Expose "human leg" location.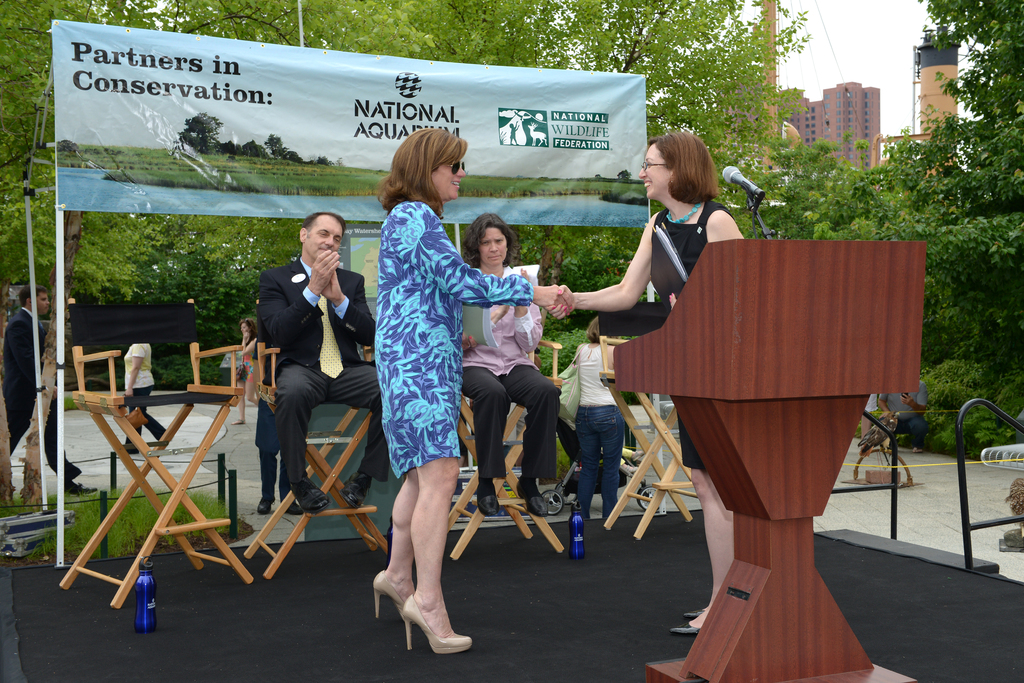
Exposed at detection(410, 449, 455, 632).
